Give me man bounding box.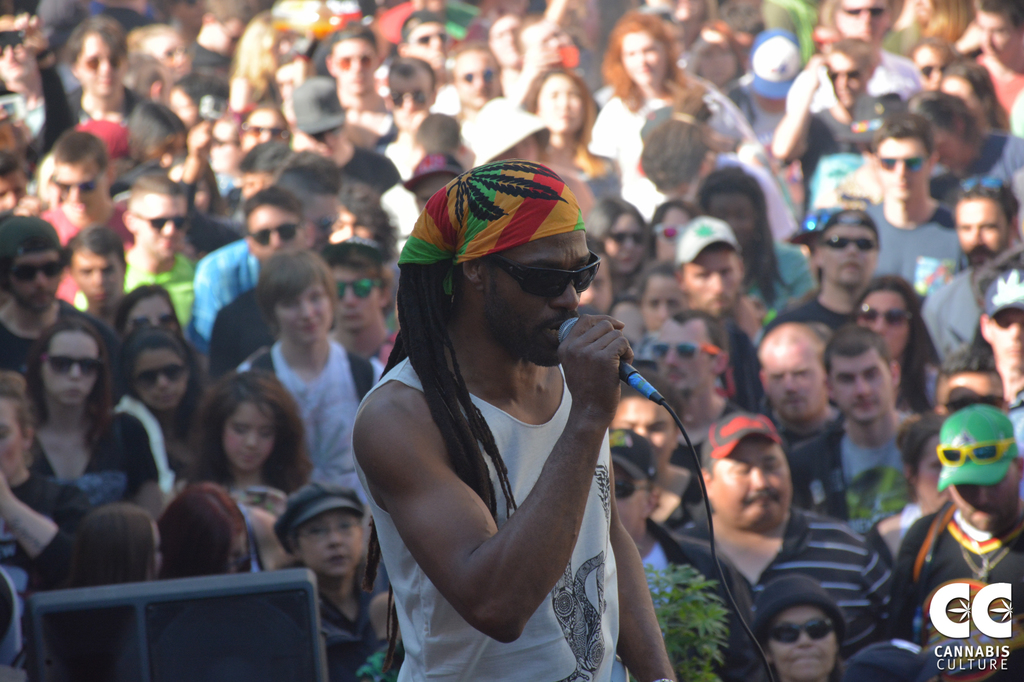
rect(241, 263, 378, 504).
